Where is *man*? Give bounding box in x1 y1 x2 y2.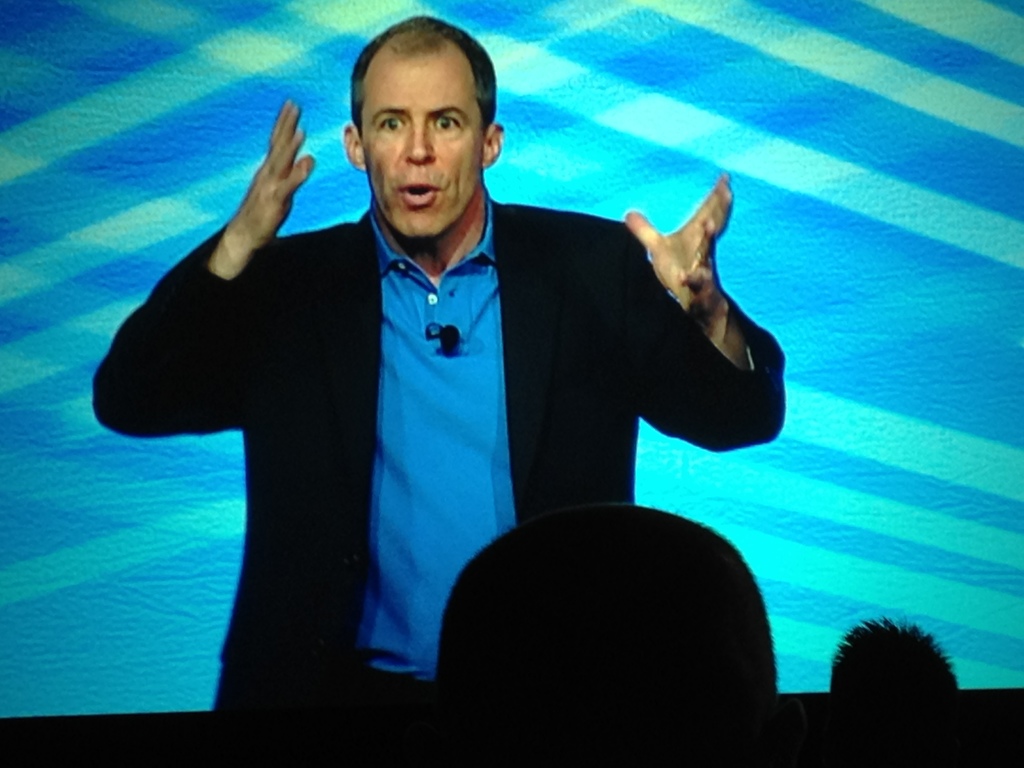
71 12 790 767.
